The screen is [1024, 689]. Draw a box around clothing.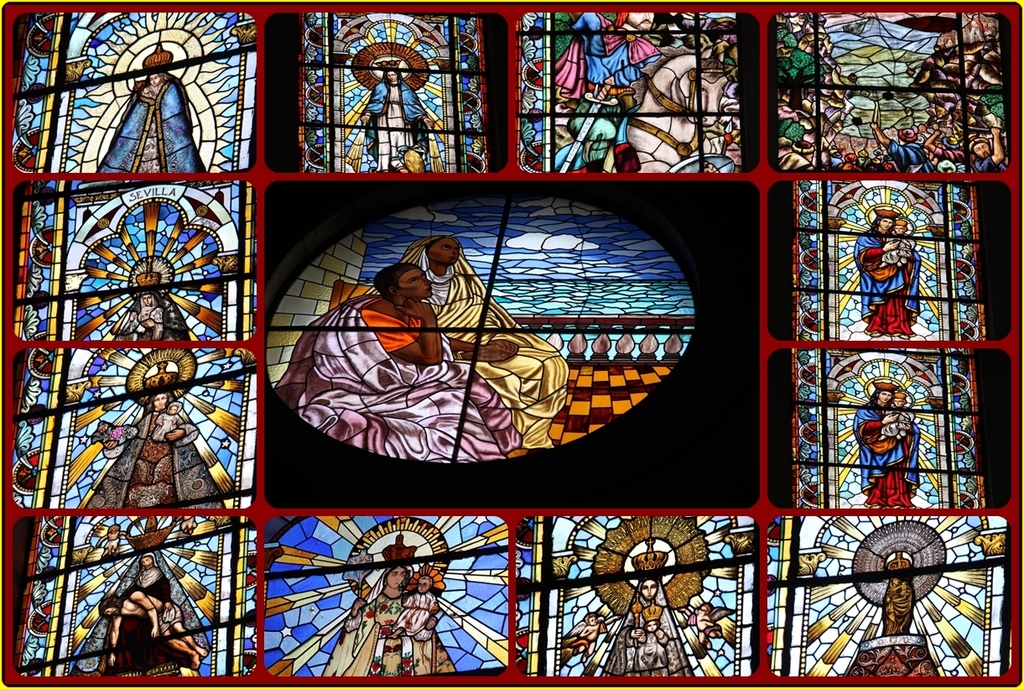
(853, 400, 921, 509).
